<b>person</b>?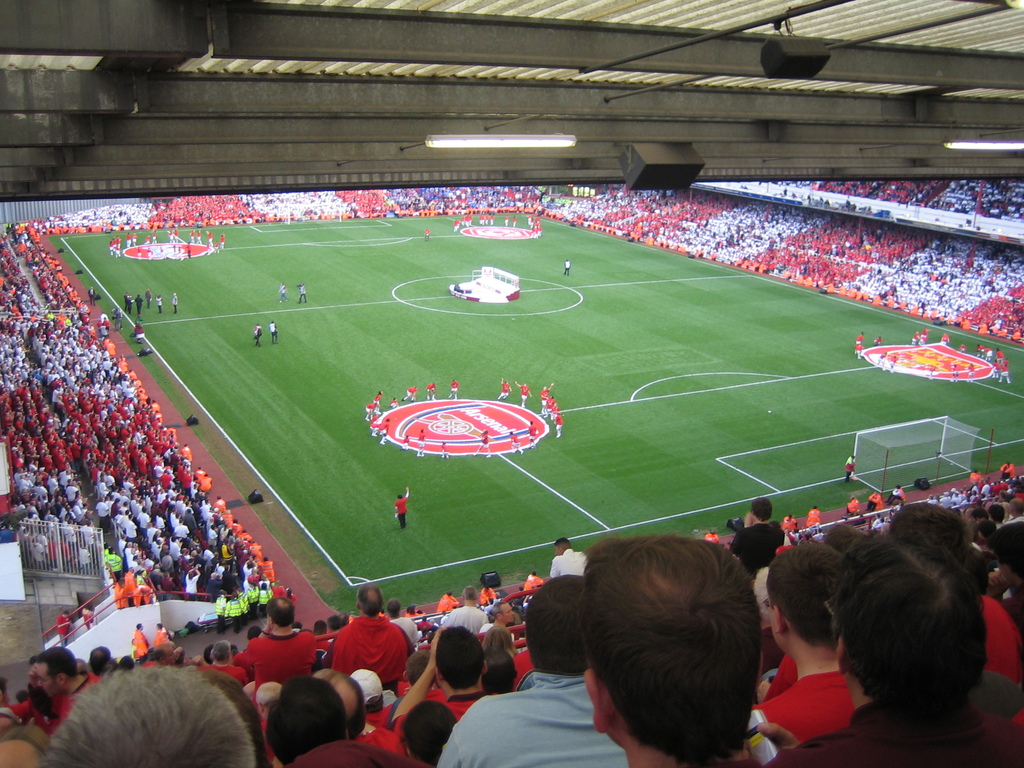
locate(252, 321, 263, 351)
